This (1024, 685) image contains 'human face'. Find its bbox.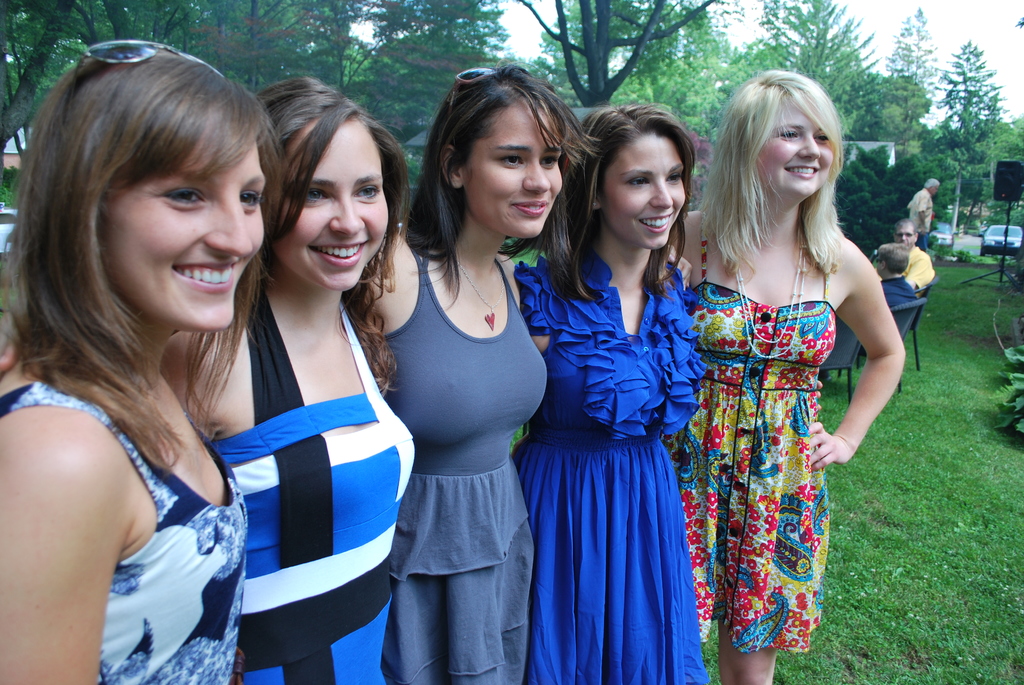
[929, 185, 939, 196].
